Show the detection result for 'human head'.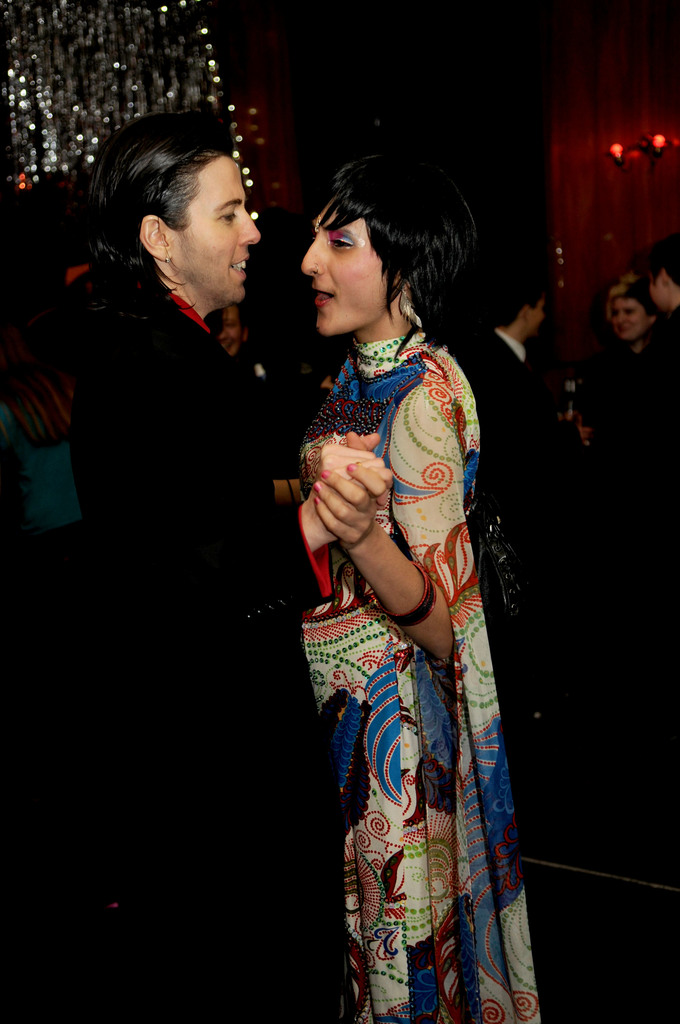
<box>494,279,545,344</box>.
